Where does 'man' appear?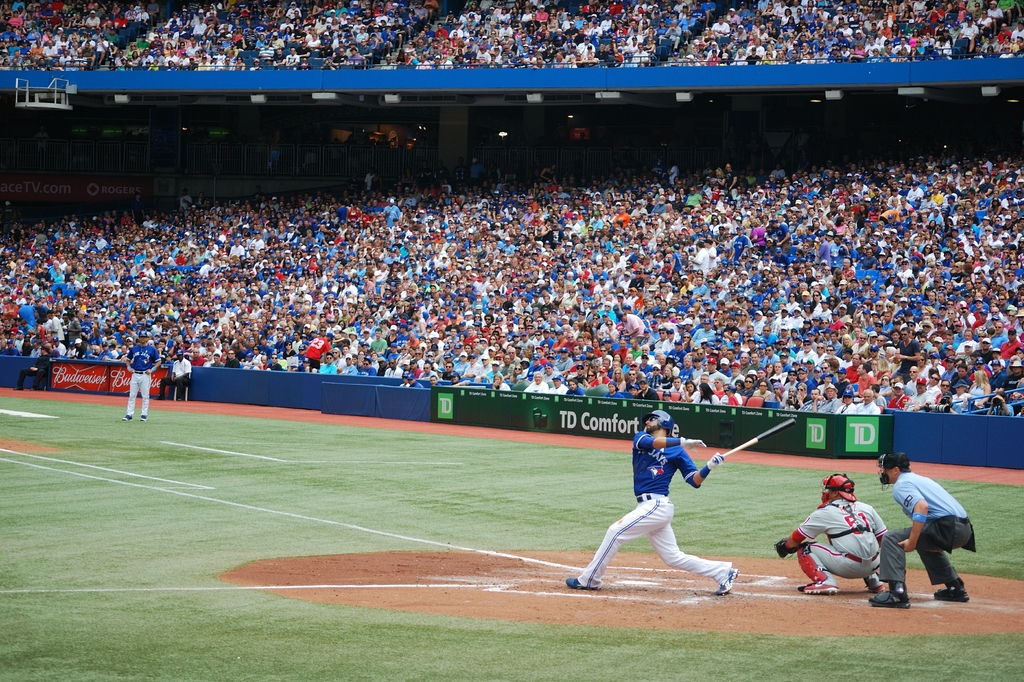
Appears at (x1=568, y1=381, x2=586, y2=397).
